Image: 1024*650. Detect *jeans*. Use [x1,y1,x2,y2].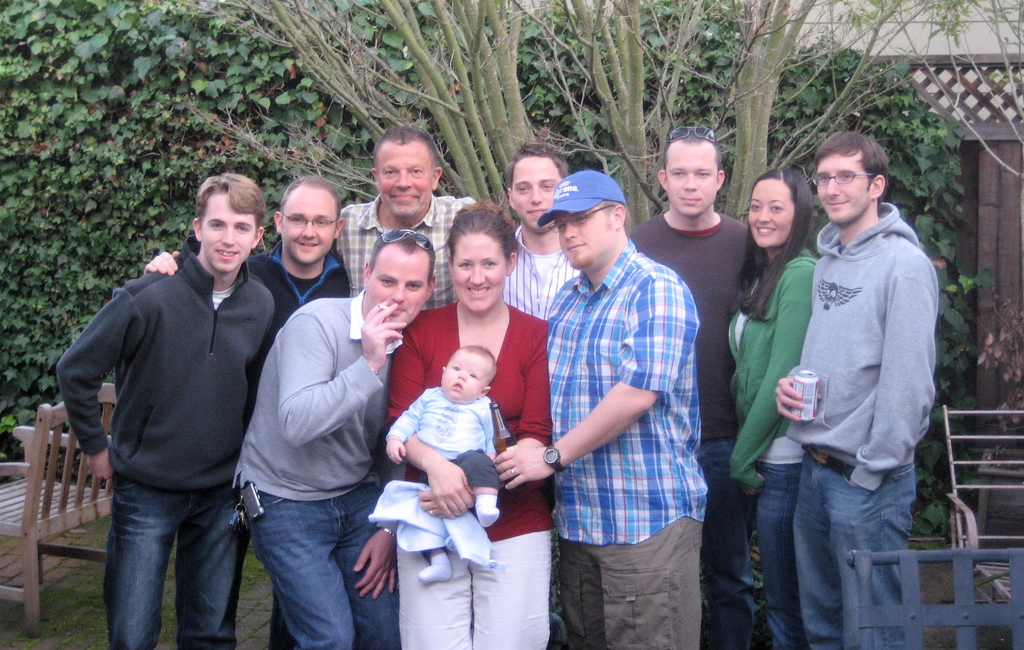
[796,462,918,649].
